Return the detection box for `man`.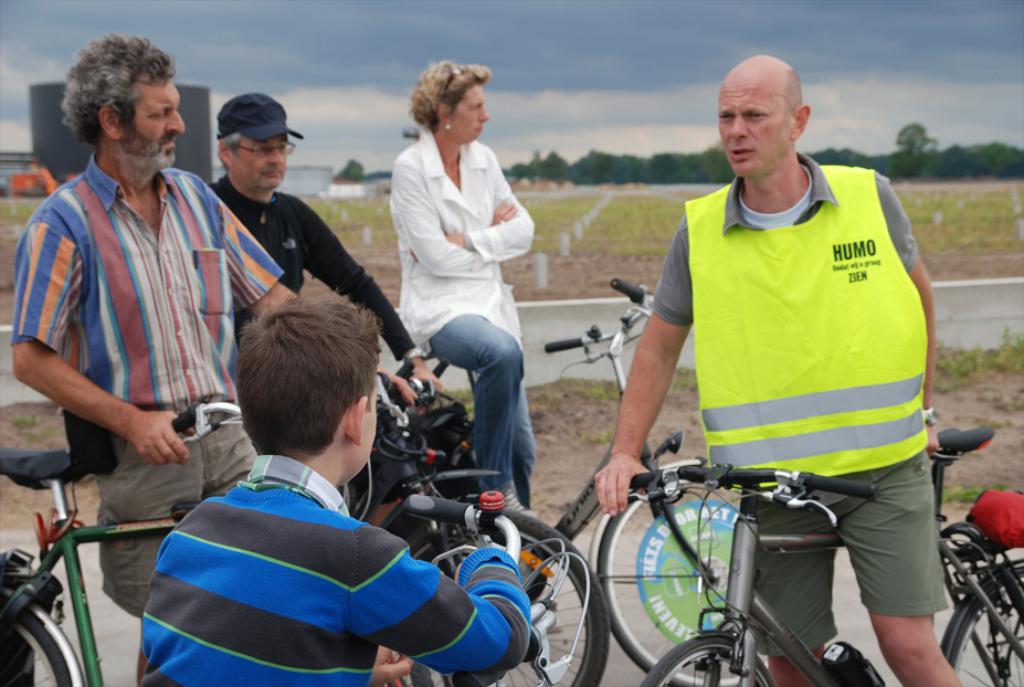
detection(11, 31, 418, 686).
